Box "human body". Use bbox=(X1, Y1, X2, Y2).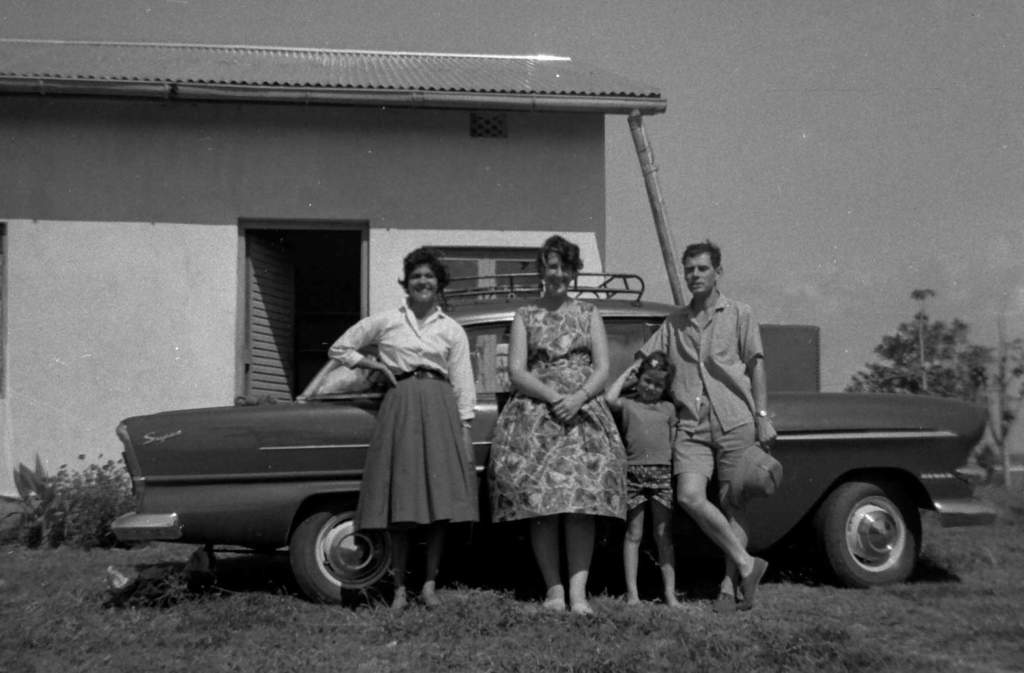
bbox=(603, 348, 679, 610).
